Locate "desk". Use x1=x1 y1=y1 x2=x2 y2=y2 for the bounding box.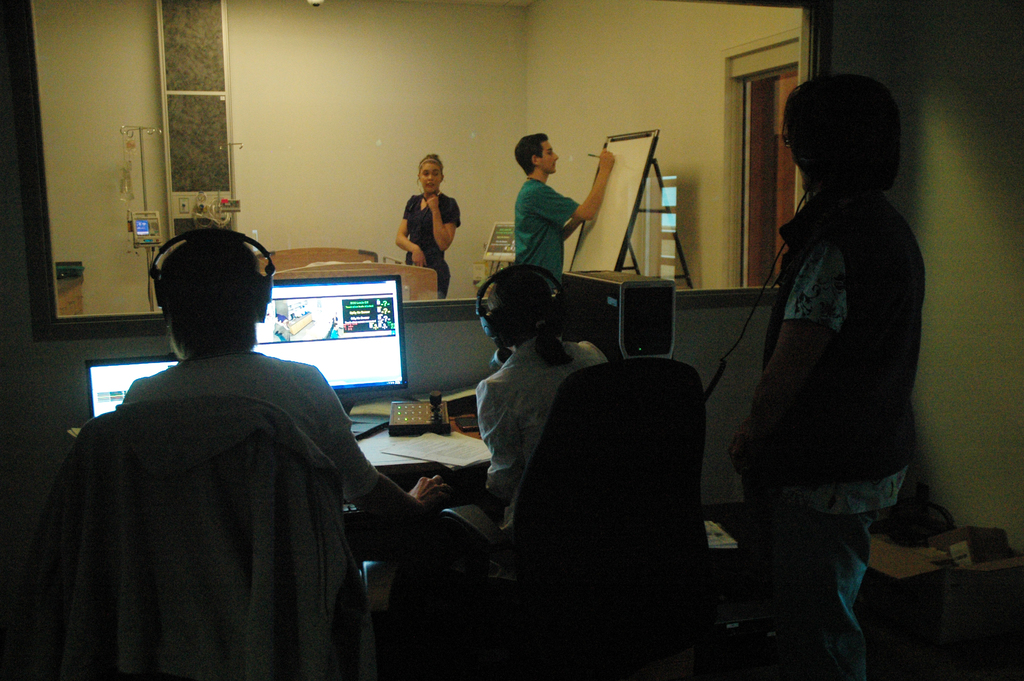
x1=67 y1=395 x2=486 y2=680.
